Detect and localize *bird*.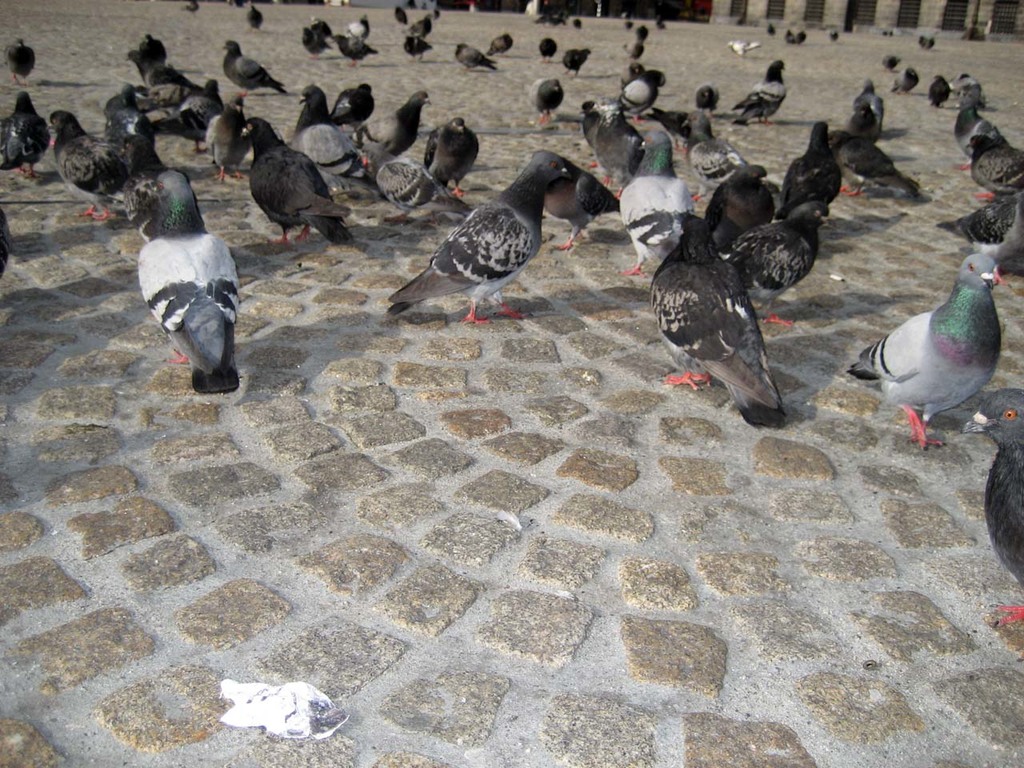
Localized at region(826, 26, 841, 43).
